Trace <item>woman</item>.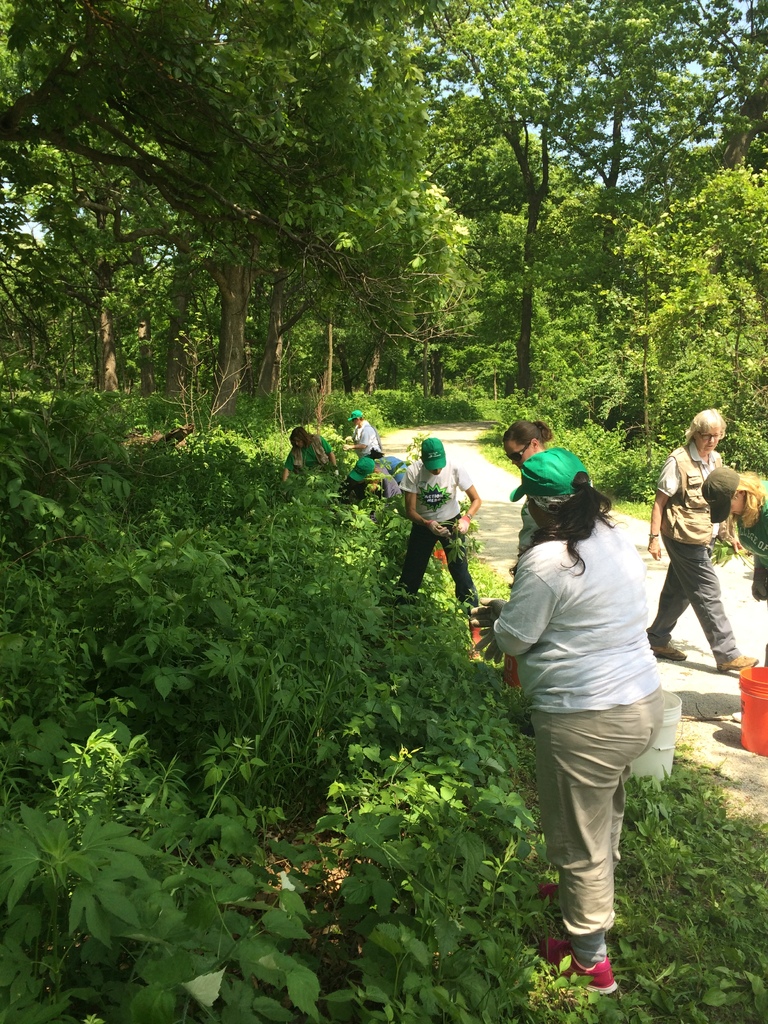
Traced to 470, 424, 695, 975.
